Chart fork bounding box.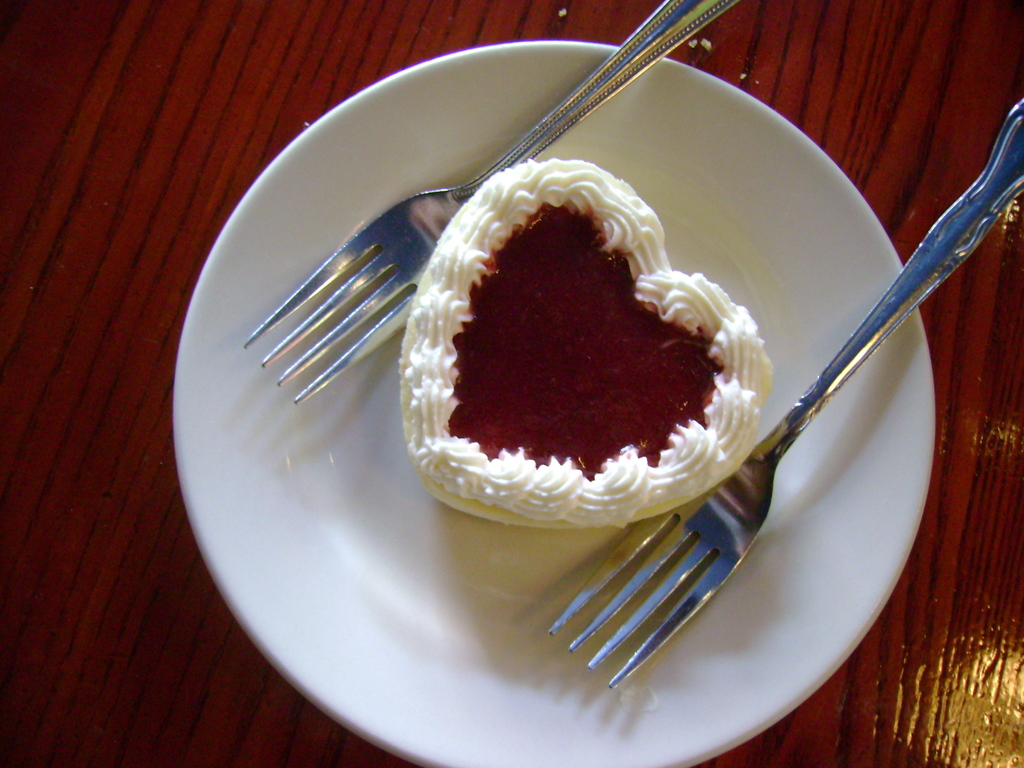
Charted: (left=241, top=0, right=758, bottom=403).
